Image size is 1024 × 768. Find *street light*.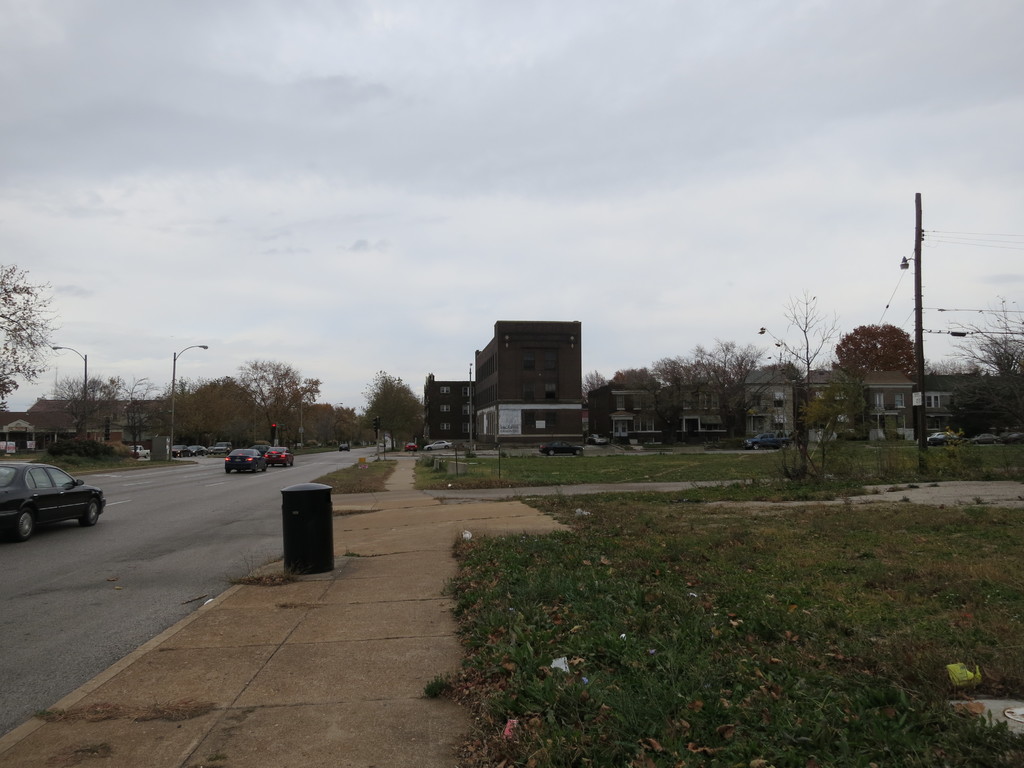
box(324, 398, 346, 417).
